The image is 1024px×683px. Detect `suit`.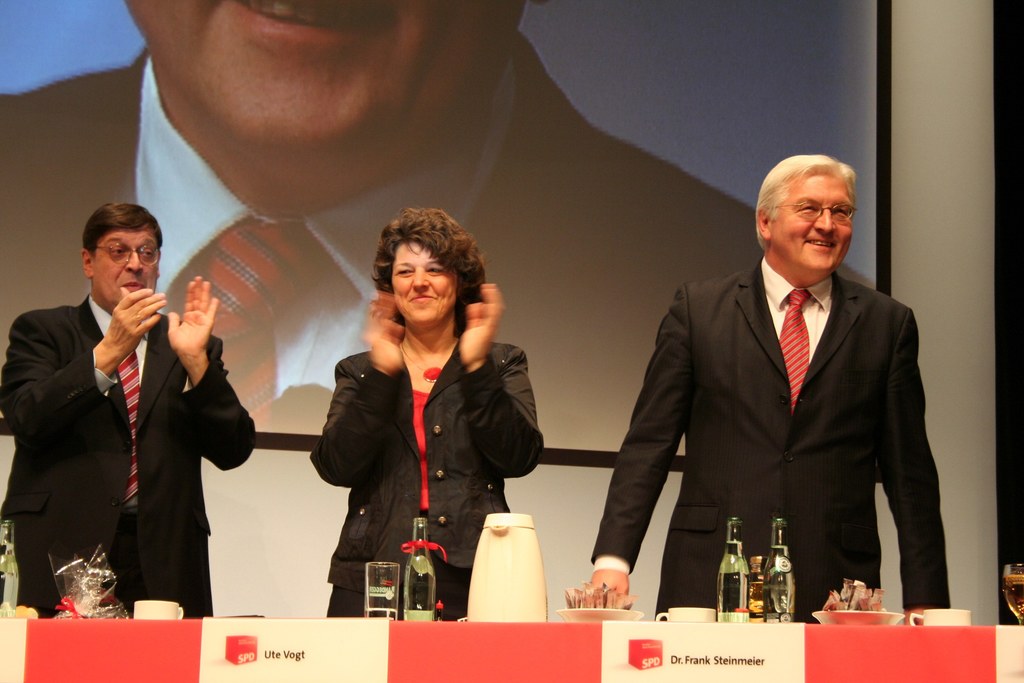
Detection: crop(0, 290, 259, 617).
